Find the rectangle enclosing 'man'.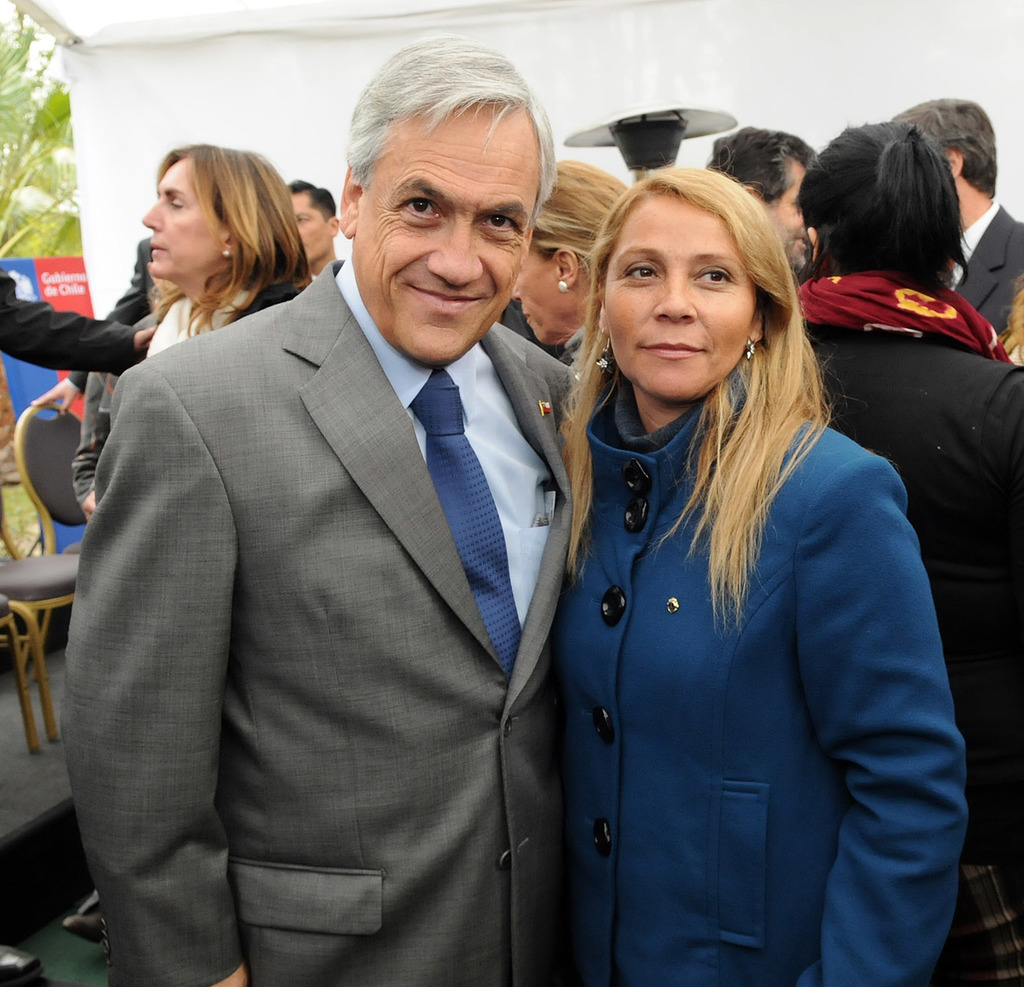
[x1=292, y1=175, x2=340, y2=276].
